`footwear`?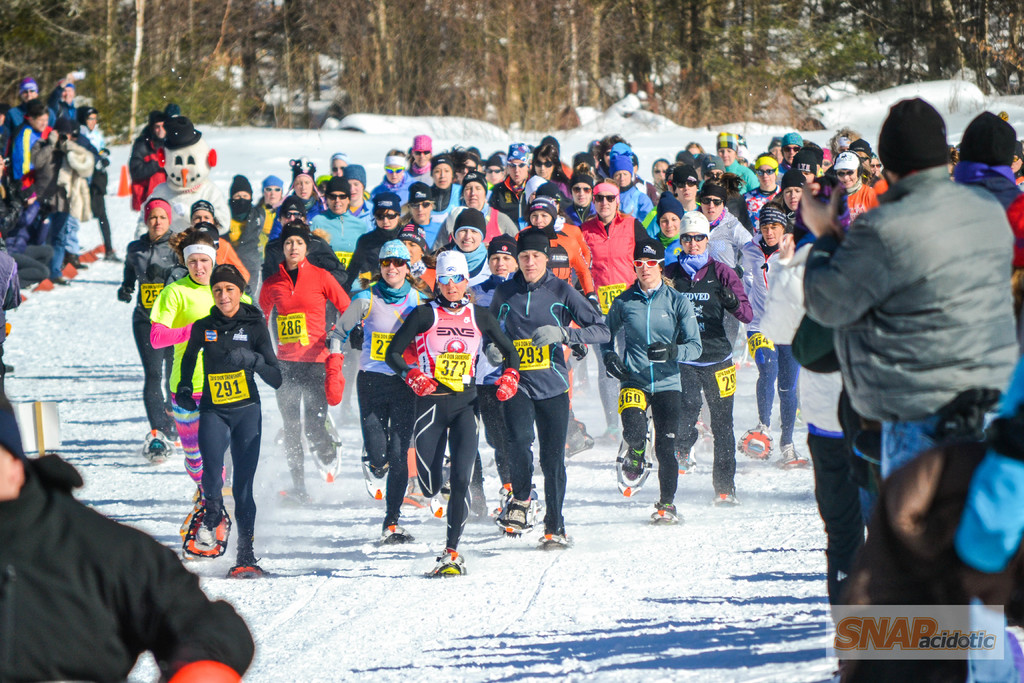
(595, 425, 625, 445)
